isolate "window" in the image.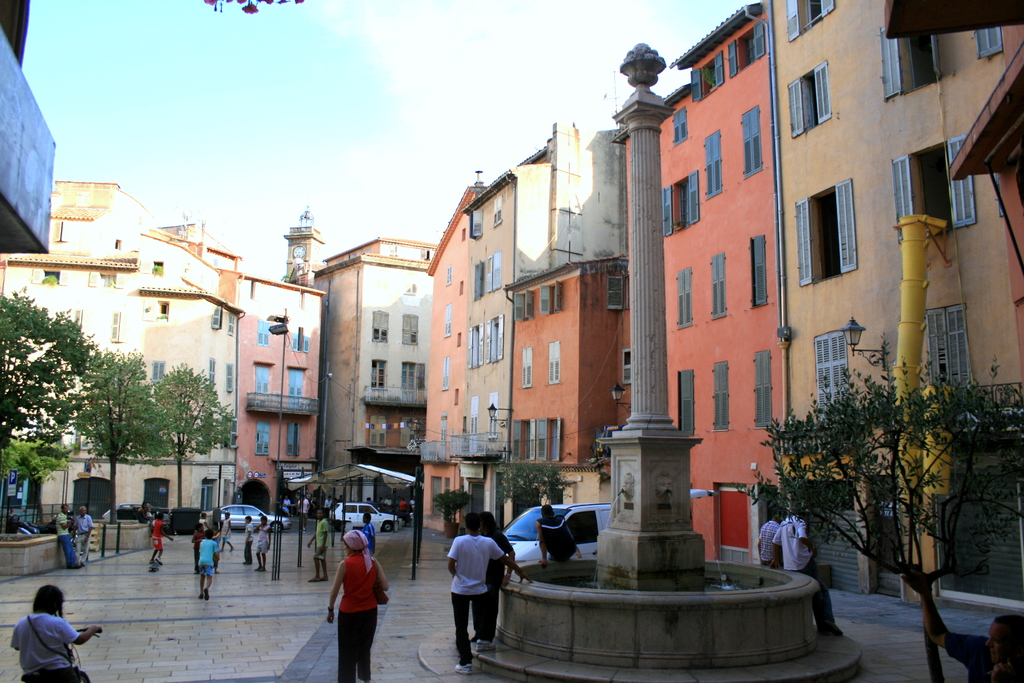
Isolated region: 483, 313, 503, 360.
